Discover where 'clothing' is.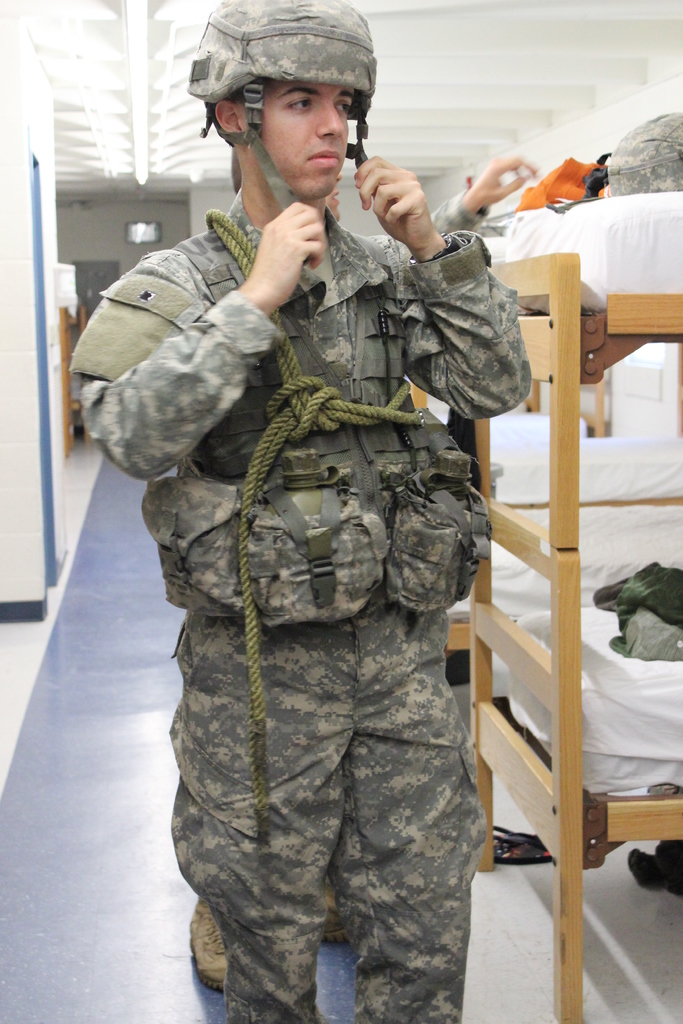
Discovered at bbox(388, 188, 488, 244).
